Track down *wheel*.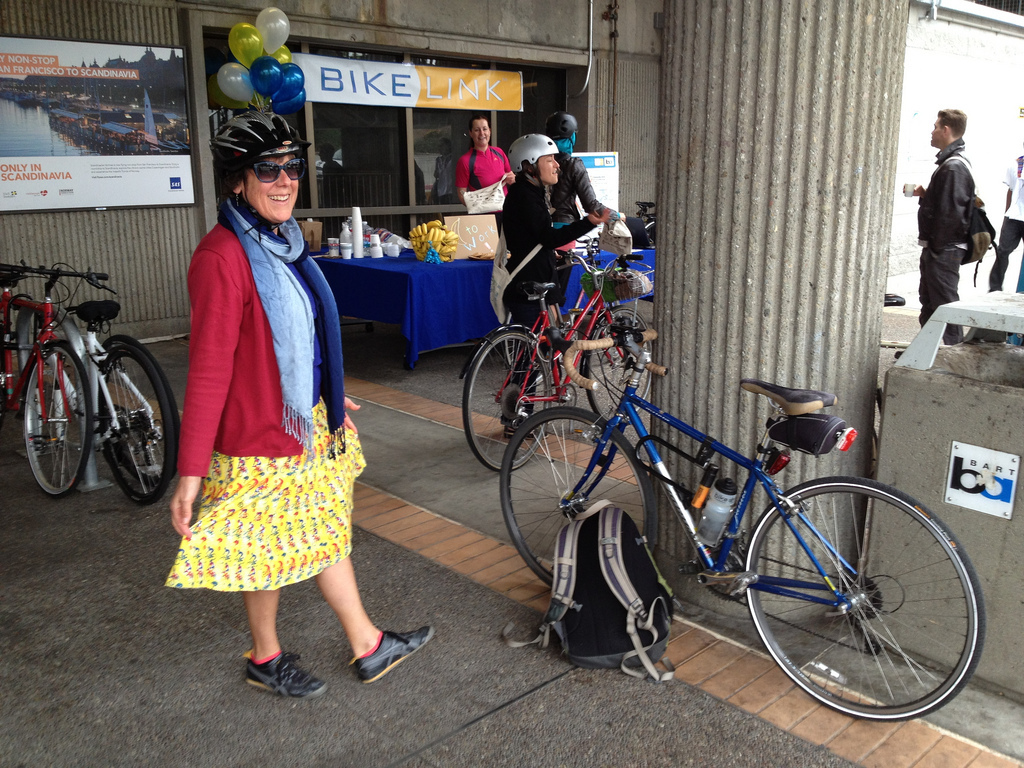
Tracked to 581, 308, 654, 431.
